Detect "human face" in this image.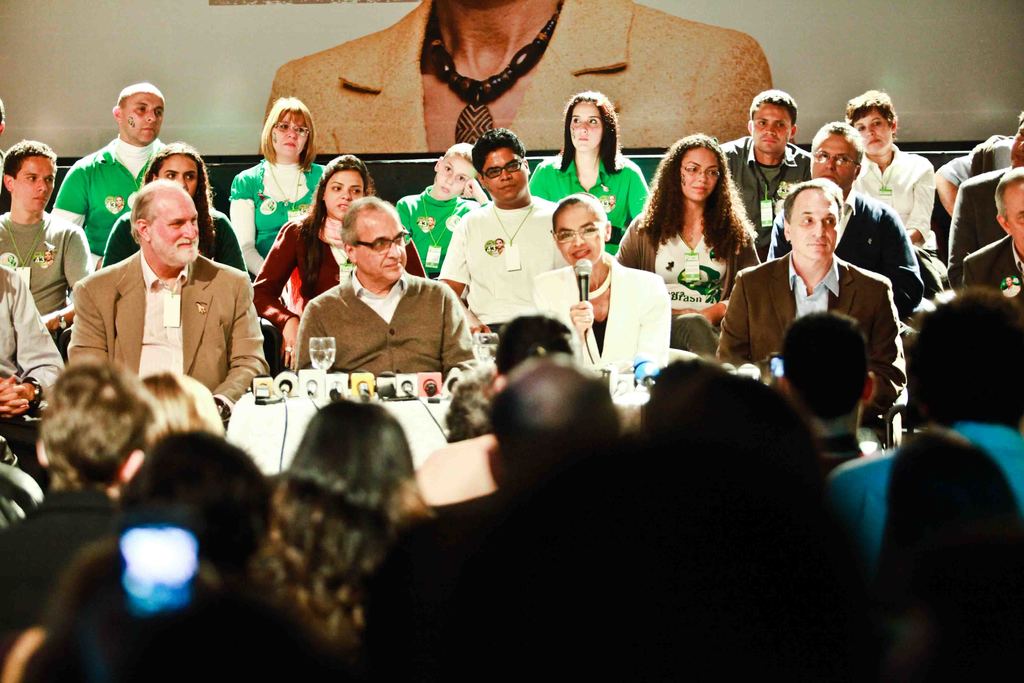
Detection: locate(495, 239, 504, 248).
